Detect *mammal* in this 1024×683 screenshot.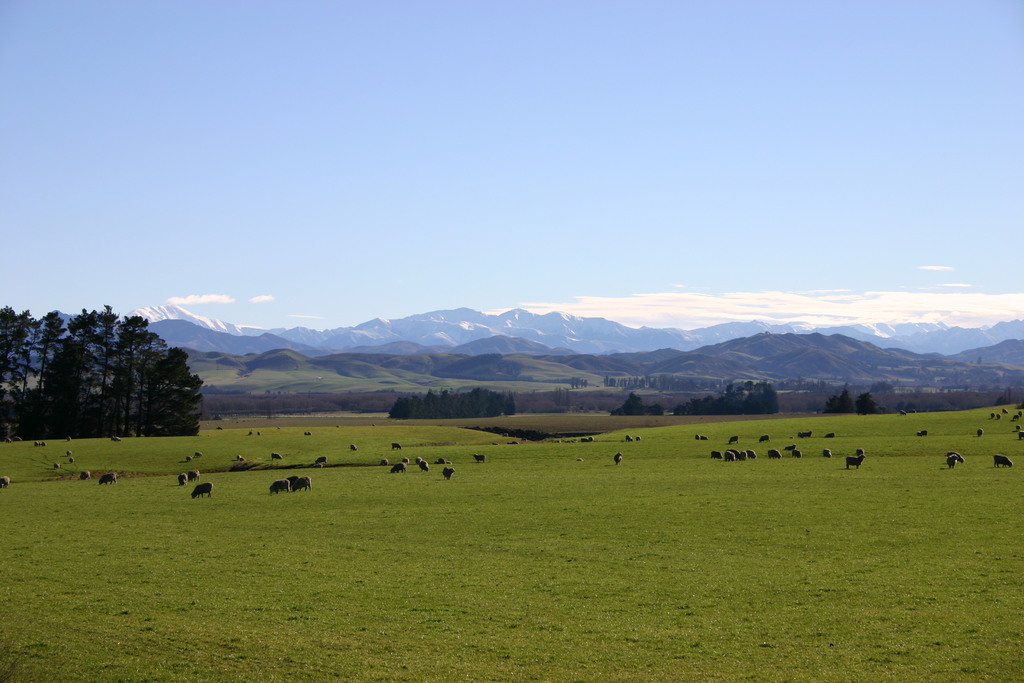
Detection: (700,434,707,442).
